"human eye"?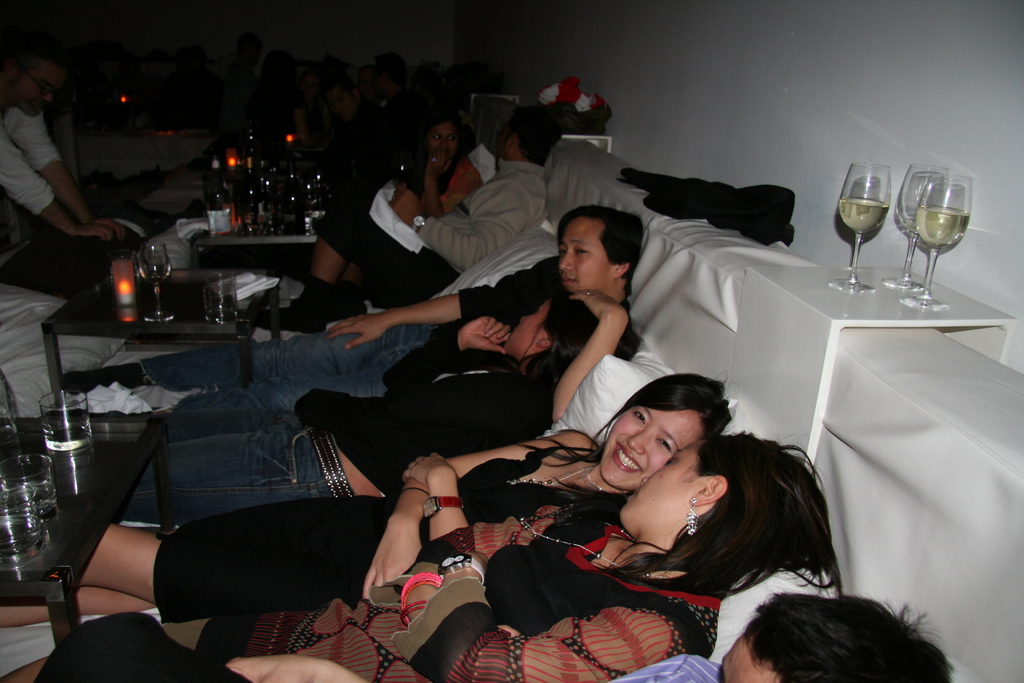
select_region(634, 412, 645, 426)
